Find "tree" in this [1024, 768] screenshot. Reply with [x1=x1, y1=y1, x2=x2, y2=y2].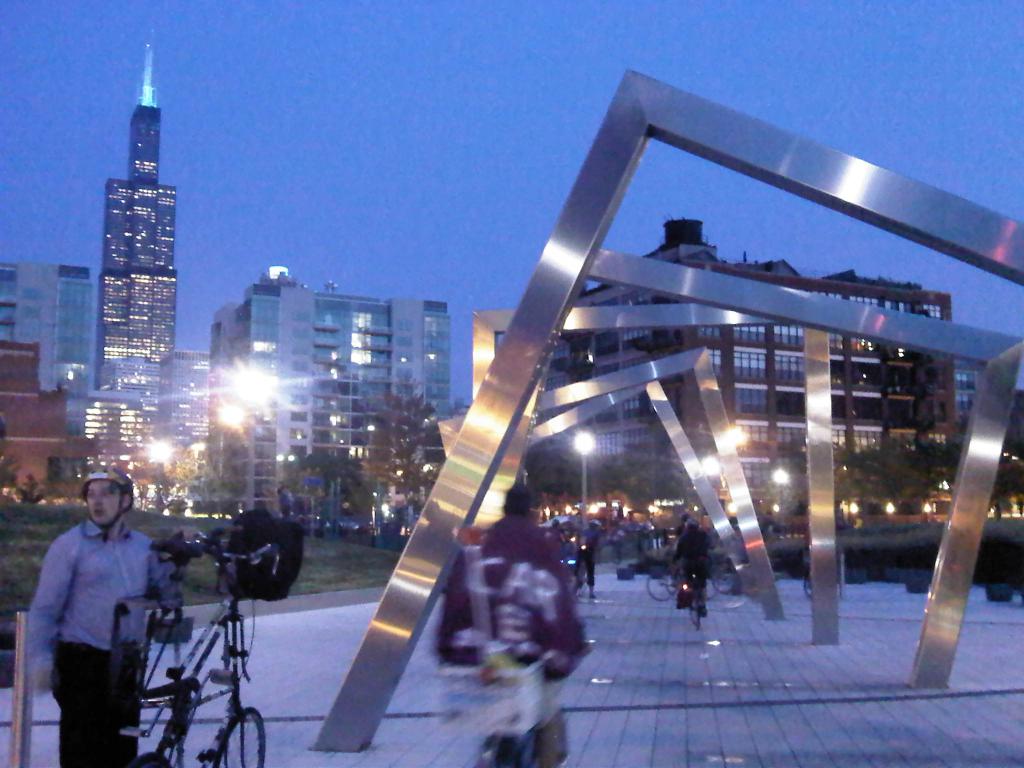
[x1=131, y1=444, x2=215, y2=509].
